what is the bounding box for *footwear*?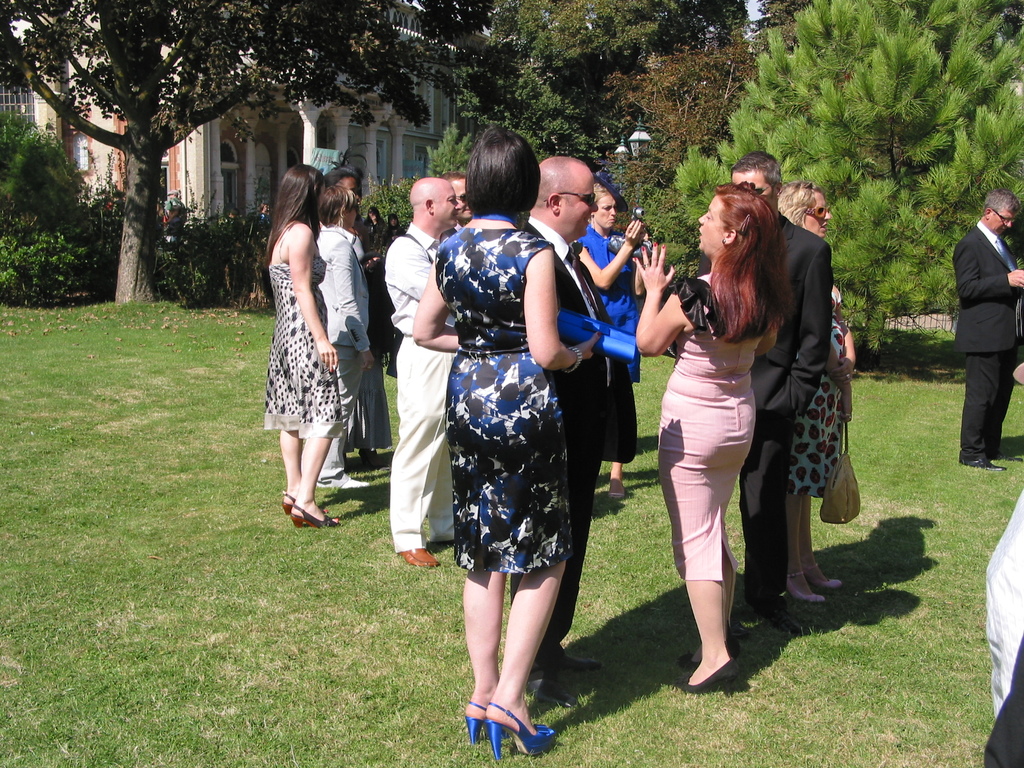
(x1=963, y1=458, x2=1006, y2=472).
